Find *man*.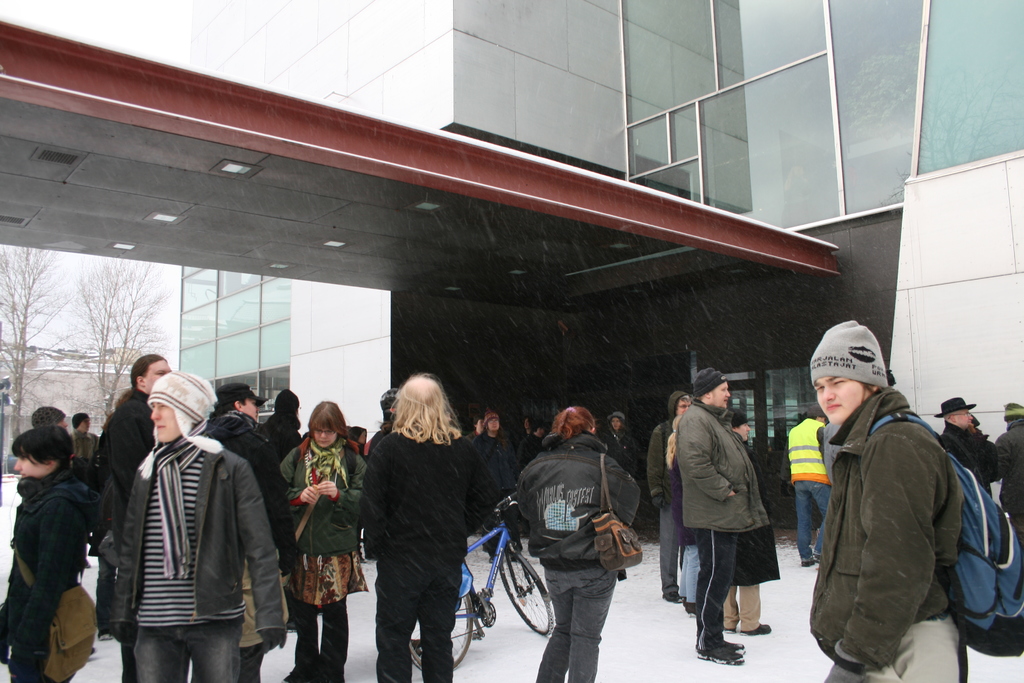
805,324,971,682.
